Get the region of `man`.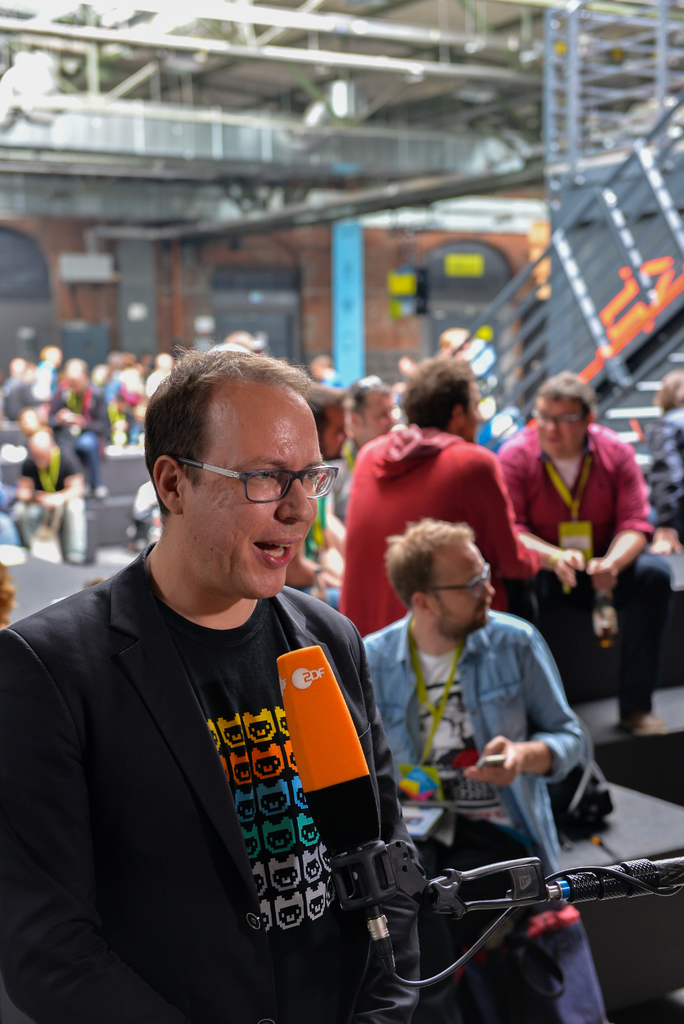
<bbox>341, 376, 394, 478</bbox>.
